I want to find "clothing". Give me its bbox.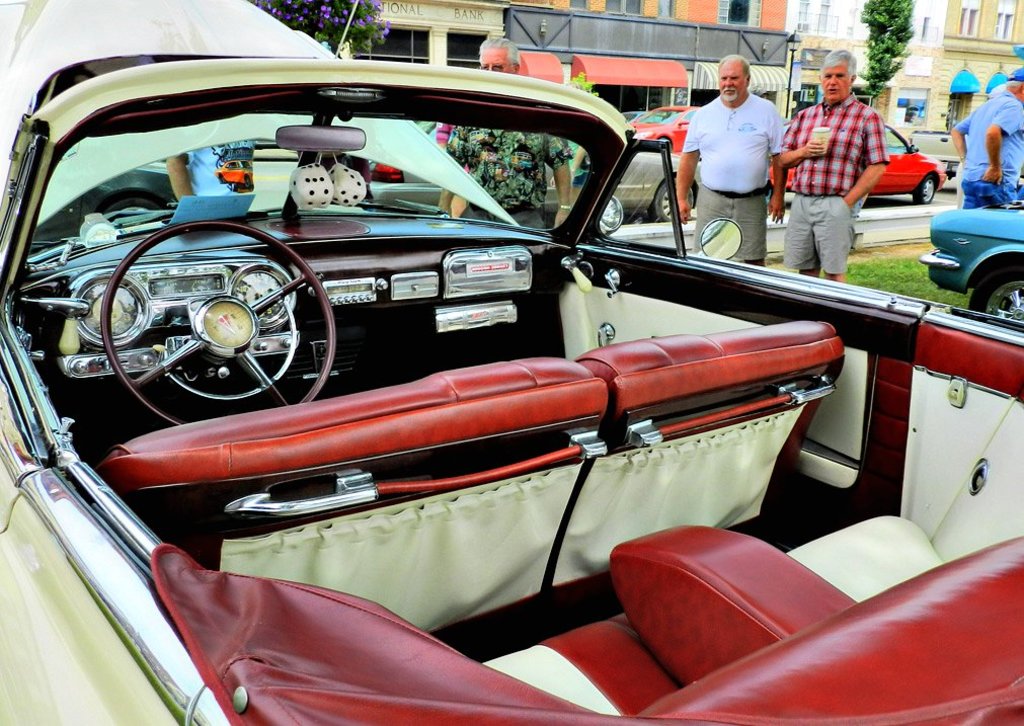
box(961, 89, 1023, 200).
